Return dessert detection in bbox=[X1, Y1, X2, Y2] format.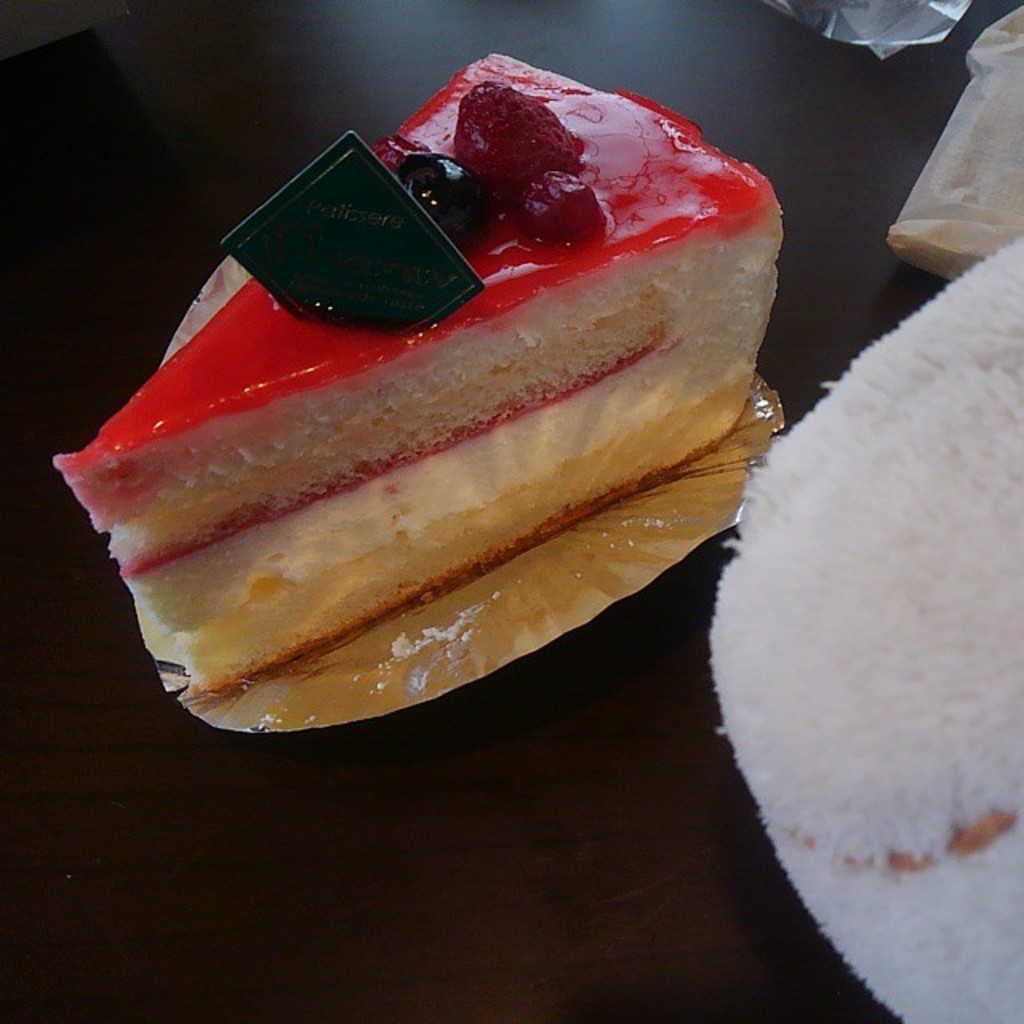
bbox=[725, 237, 1022, 1016].
